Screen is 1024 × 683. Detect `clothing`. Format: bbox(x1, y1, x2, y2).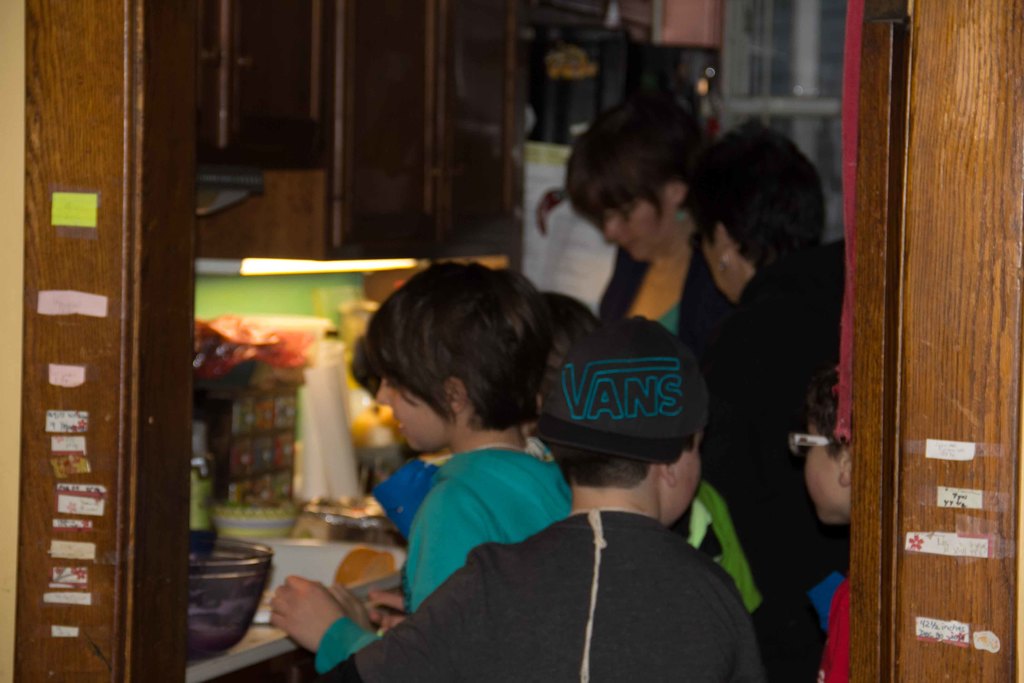
bbox(373, 453, 442, 549).
